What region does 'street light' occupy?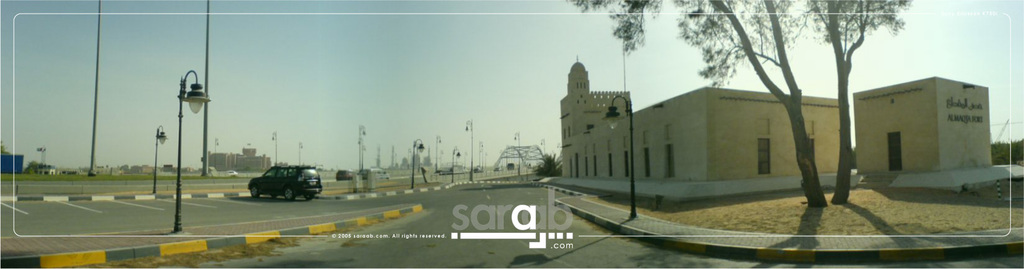
Rect(461, 113, 479, 189).
